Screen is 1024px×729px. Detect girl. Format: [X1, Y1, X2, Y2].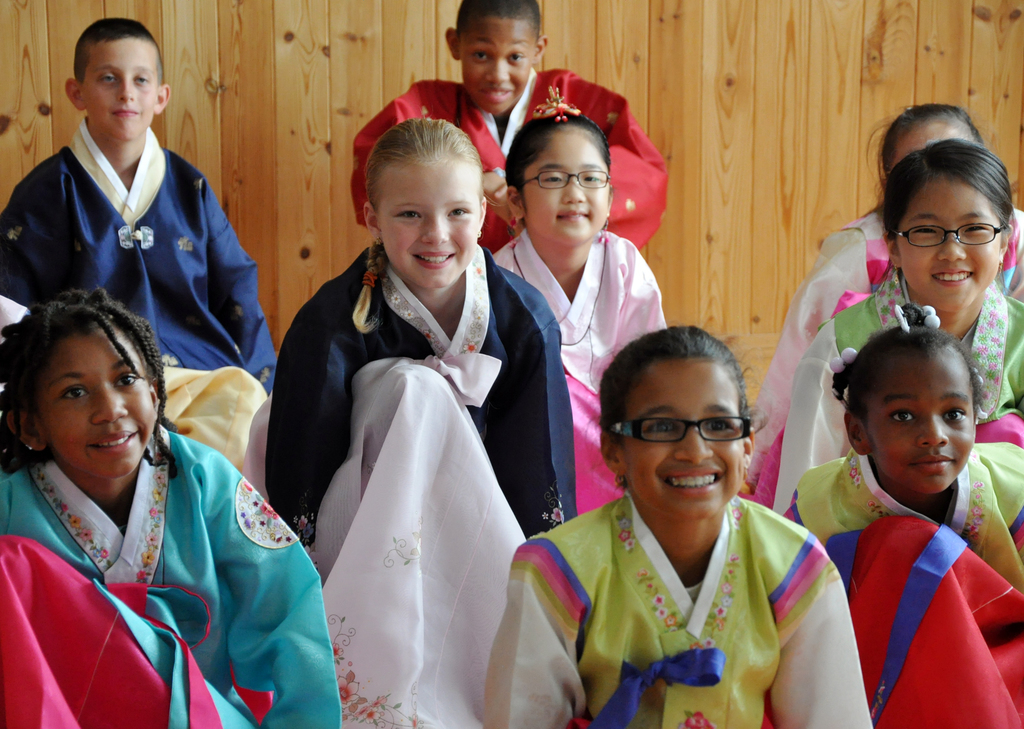
[775, 321, 1023, 607].
